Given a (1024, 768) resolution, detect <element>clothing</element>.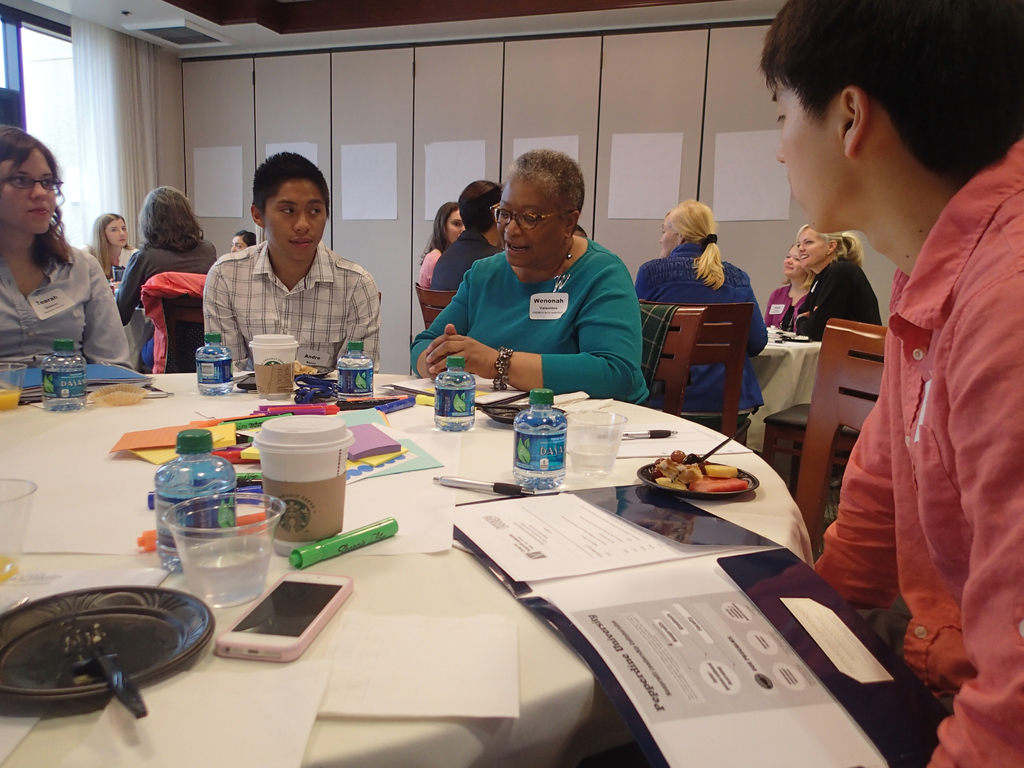
bbox=[115, 235, 216, 298].
